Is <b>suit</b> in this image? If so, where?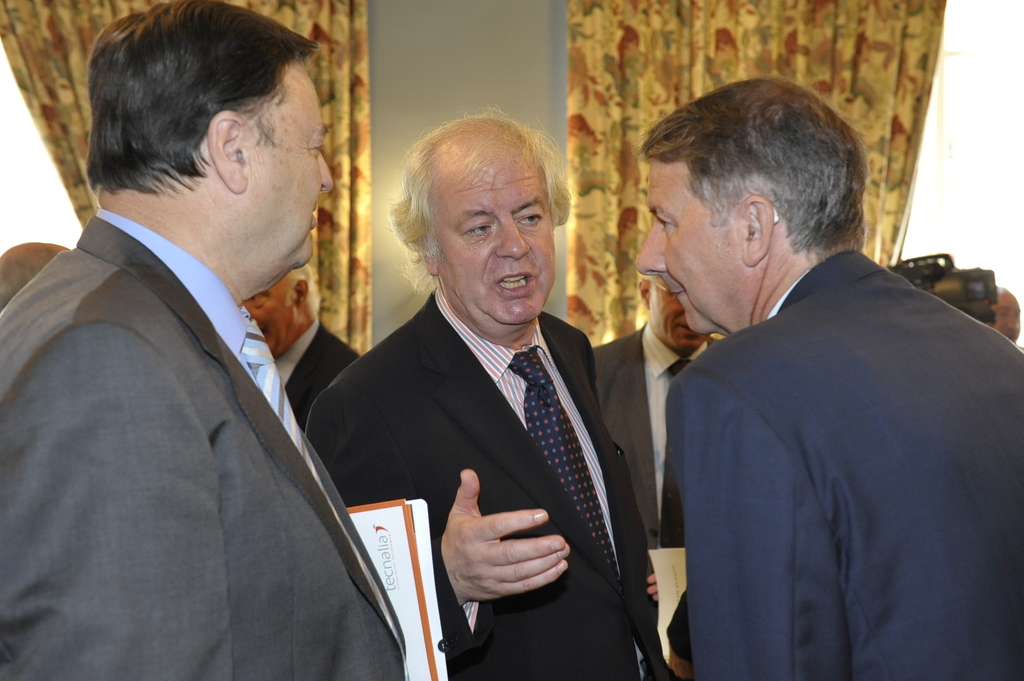
Yes, at [278, 319, 360, 429].
